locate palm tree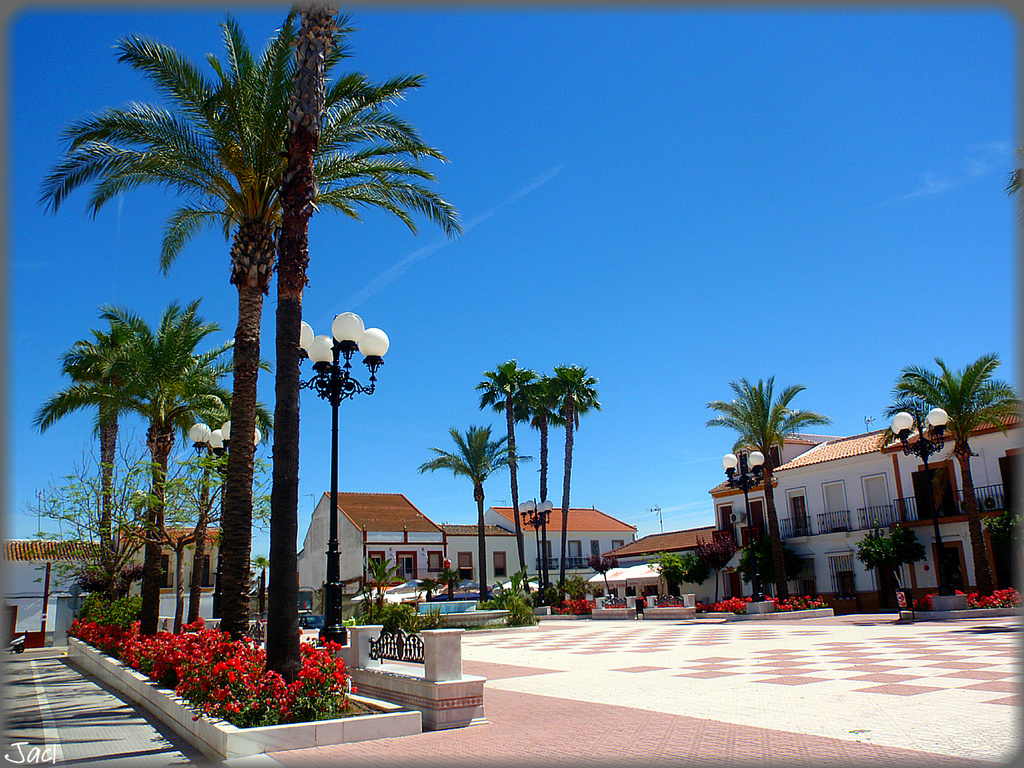
<region>54, 29, 483, 767</region>
